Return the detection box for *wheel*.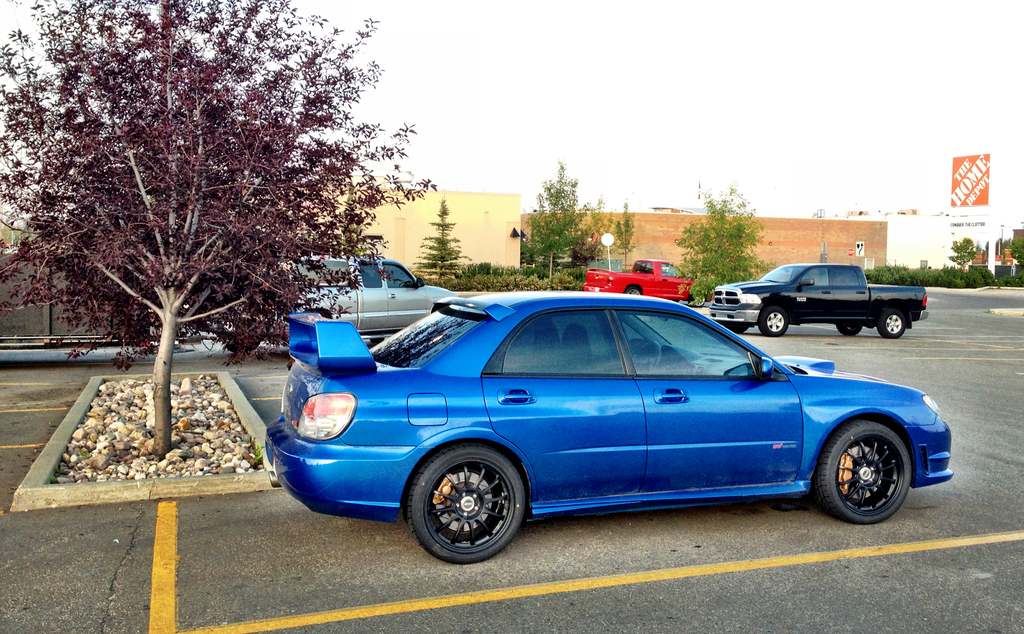
bbox=(815, 416, 911, 530).
